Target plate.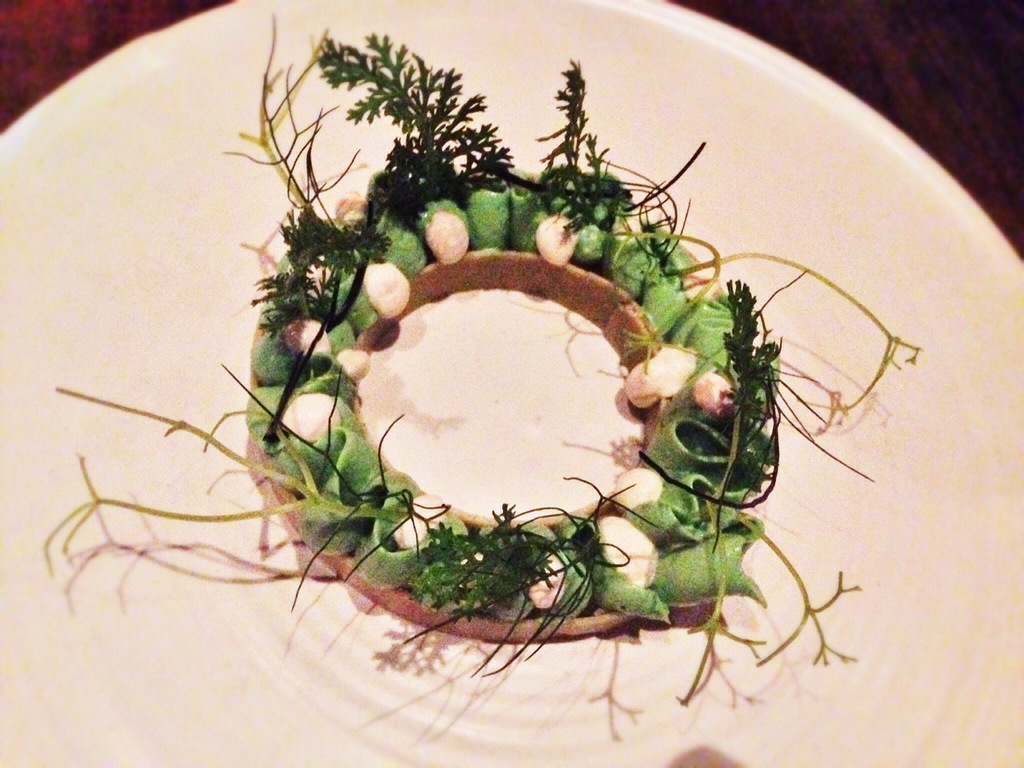
Target region: (x1=36, y1=20, x2=922, y2=710).
